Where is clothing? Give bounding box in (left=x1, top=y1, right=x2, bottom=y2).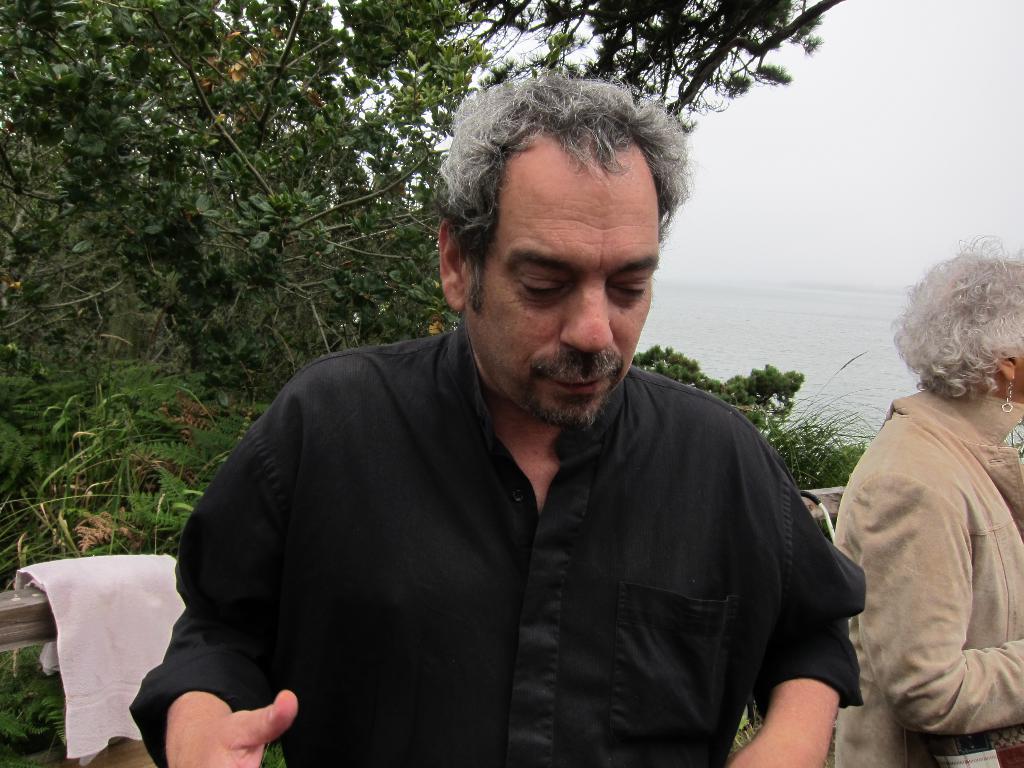
(left=159, top=305, right=872, bottom=744).
